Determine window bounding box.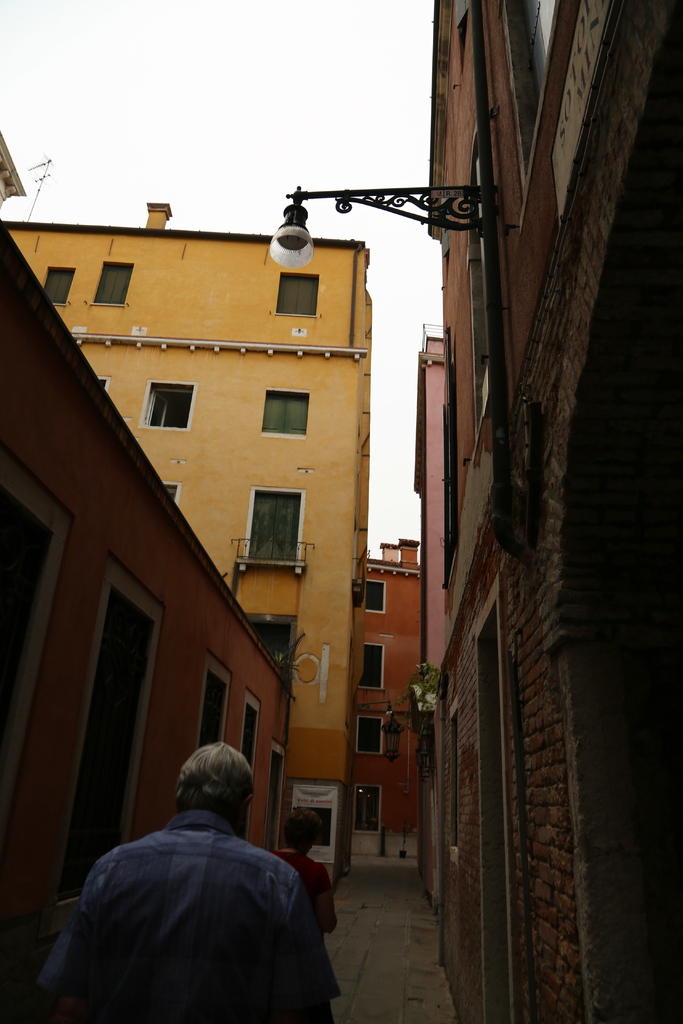
Determined: [x1=241, y1=488, x2=302, y2=559].
